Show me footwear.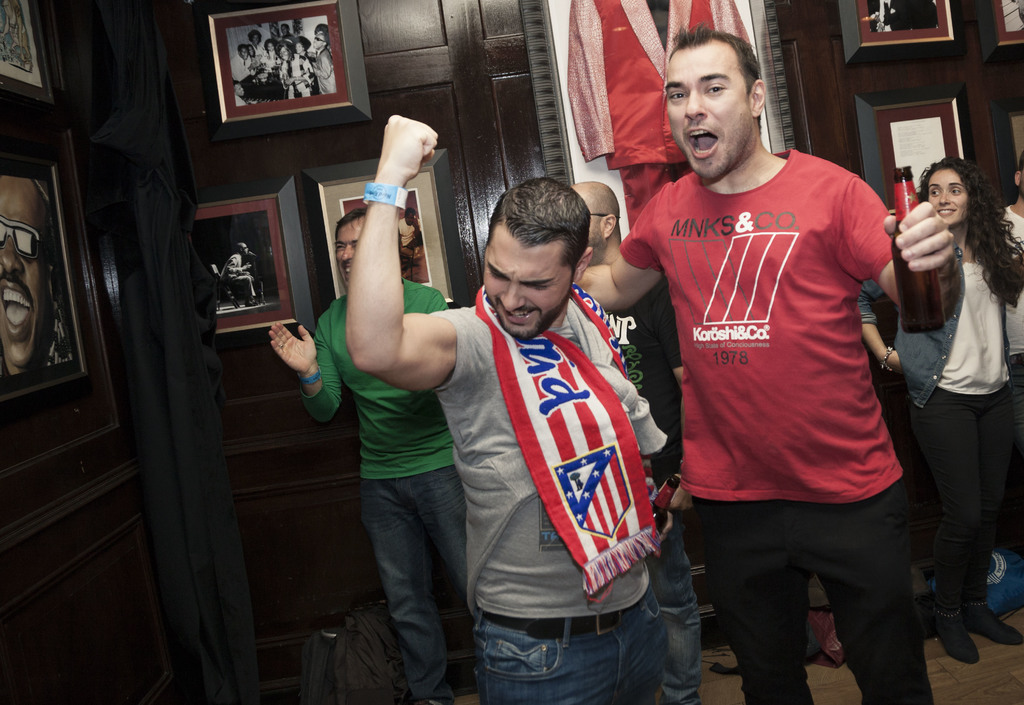
footwear is here: x1=970, y1=599, x2=1023, y2=647.
